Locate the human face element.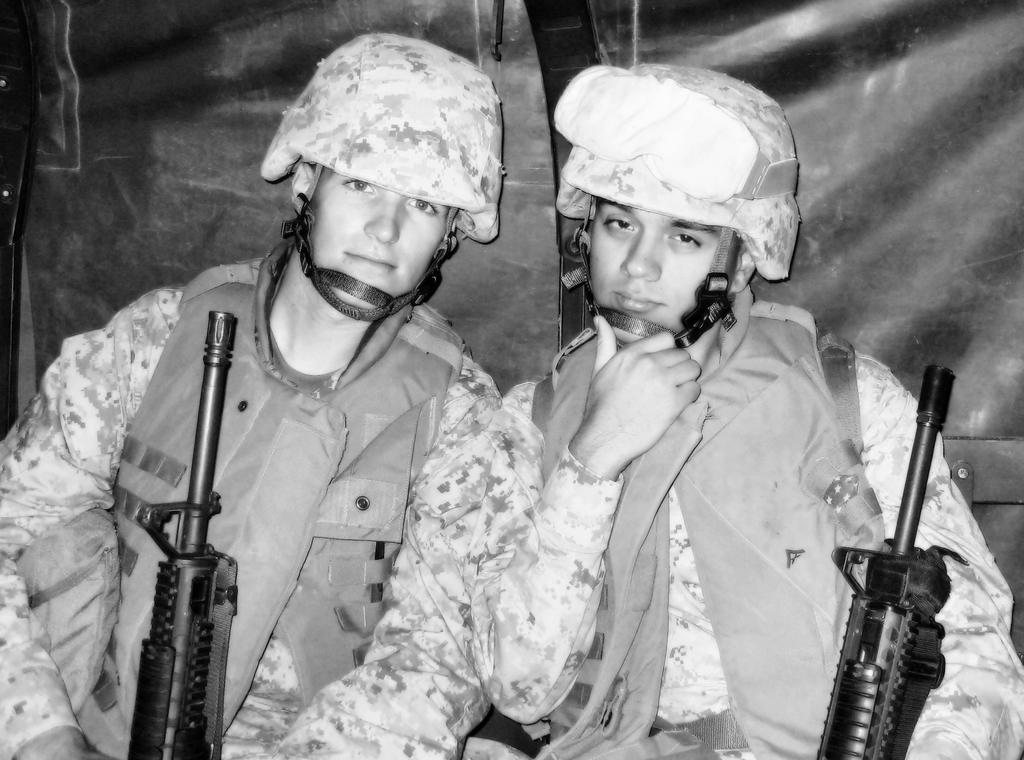
Element bbox: bbox(311, 166, 447, 311).
